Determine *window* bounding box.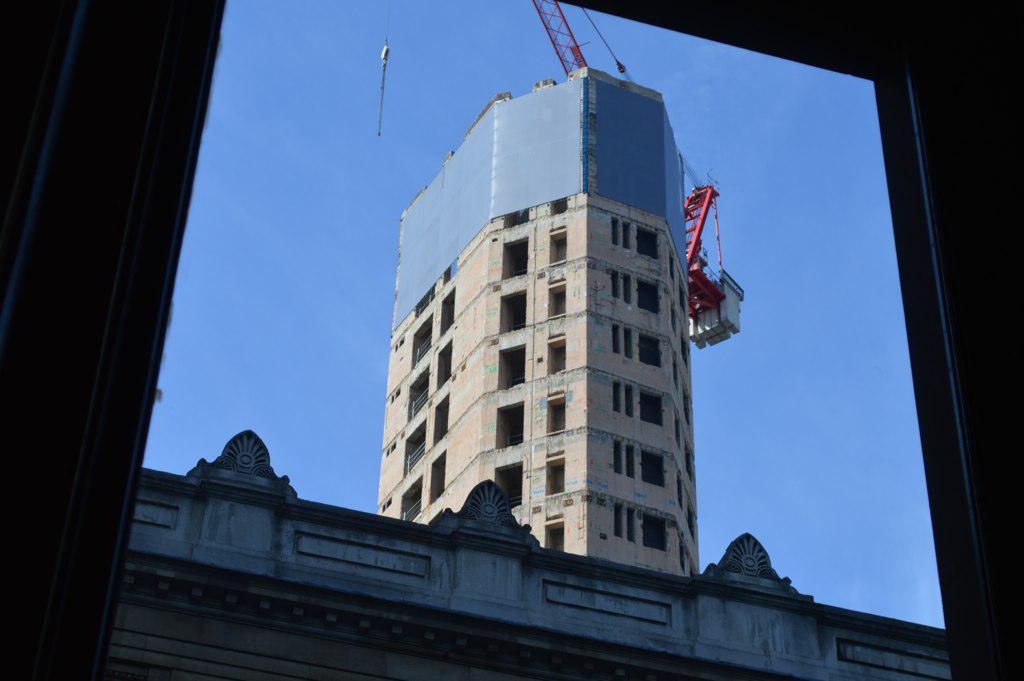
Determined: [668, 252, 675, 279].
